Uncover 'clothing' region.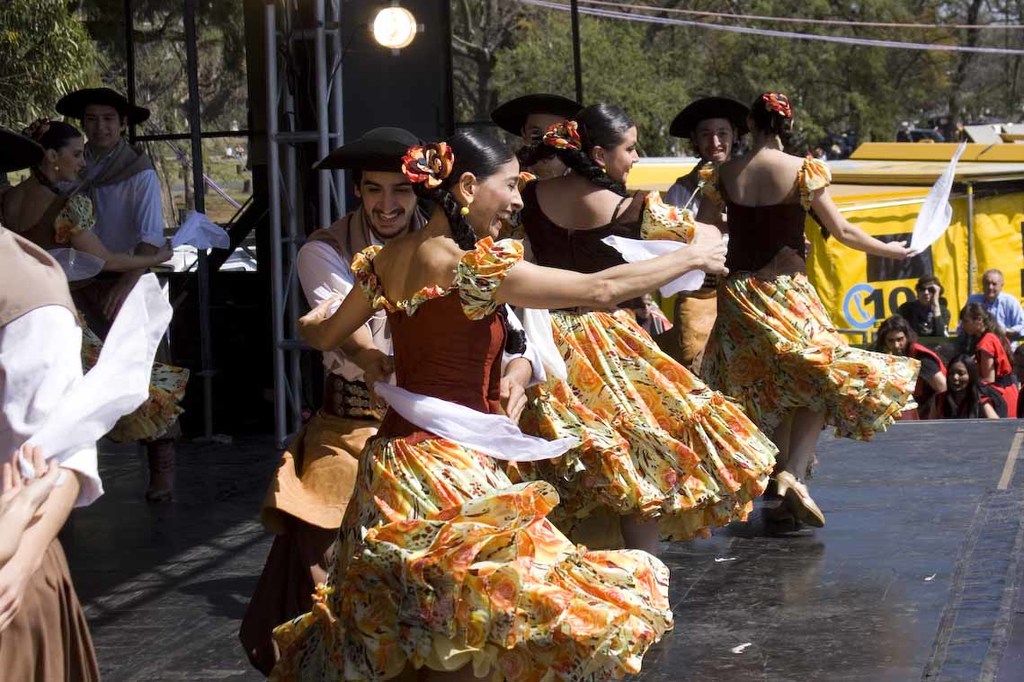
Uncovered: [700, 147, 922, 439].
